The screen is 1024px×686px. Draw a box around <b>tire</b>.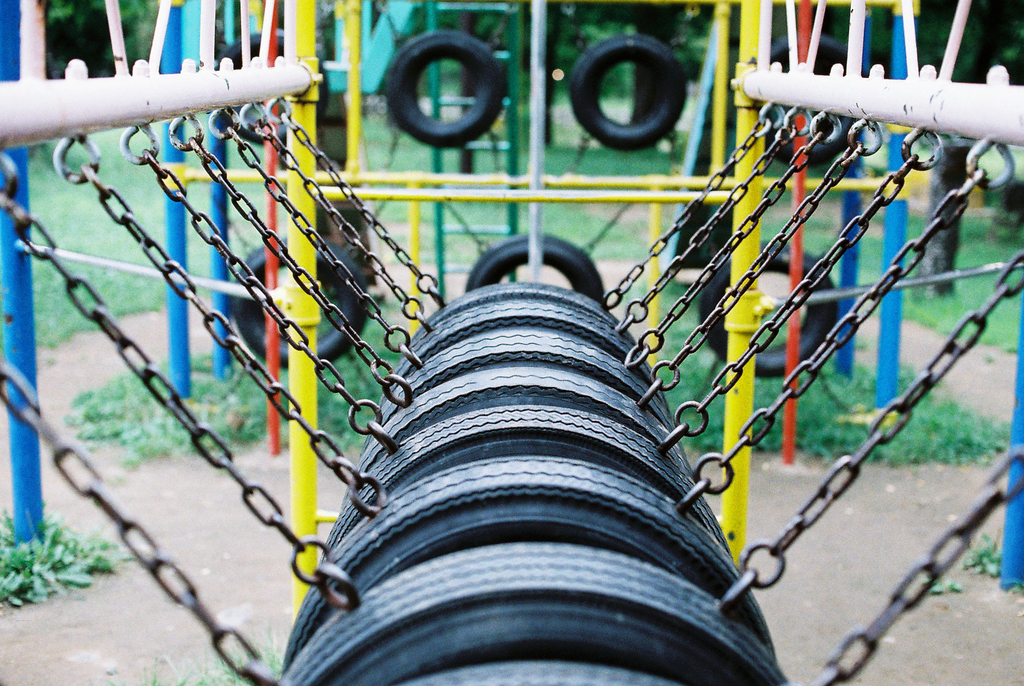
l=701, t=240, r=836, b=375.
